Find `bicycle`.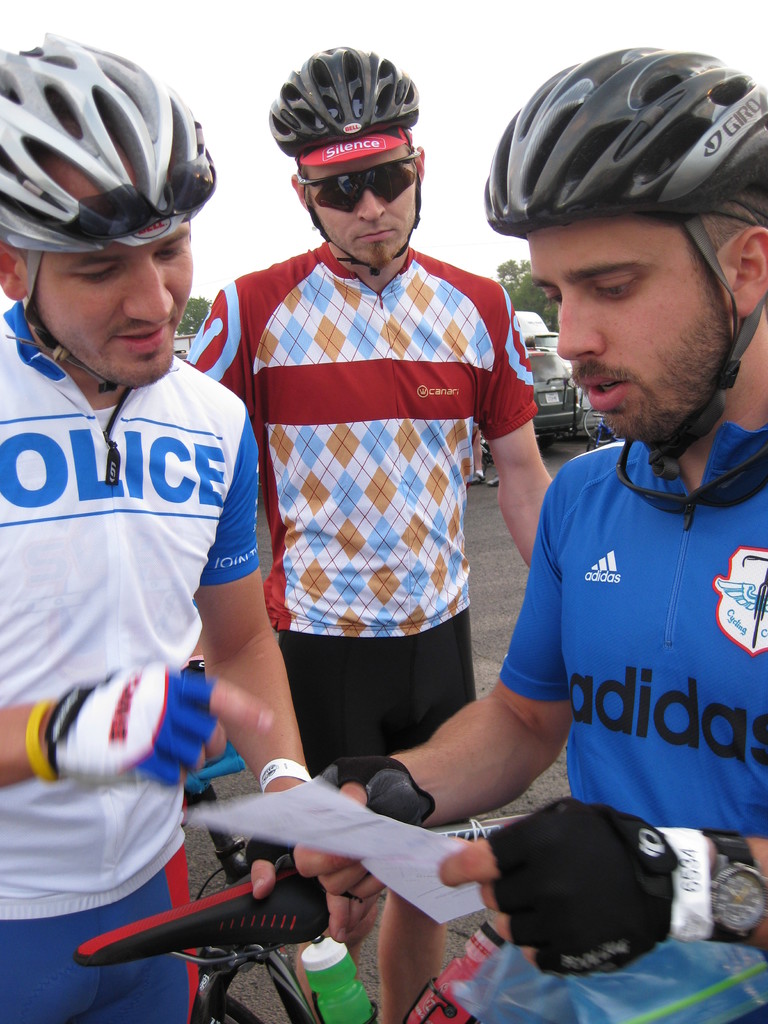
79/858/510/1020.
